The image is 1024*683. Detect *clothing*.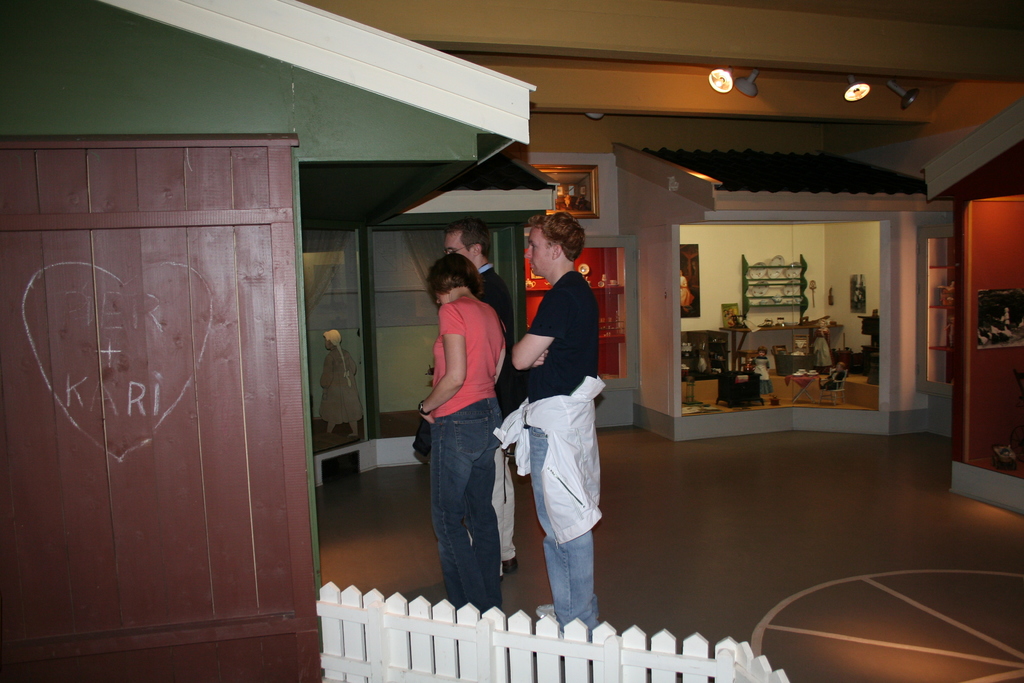
Detection: box(811, 327, 830, 367).
